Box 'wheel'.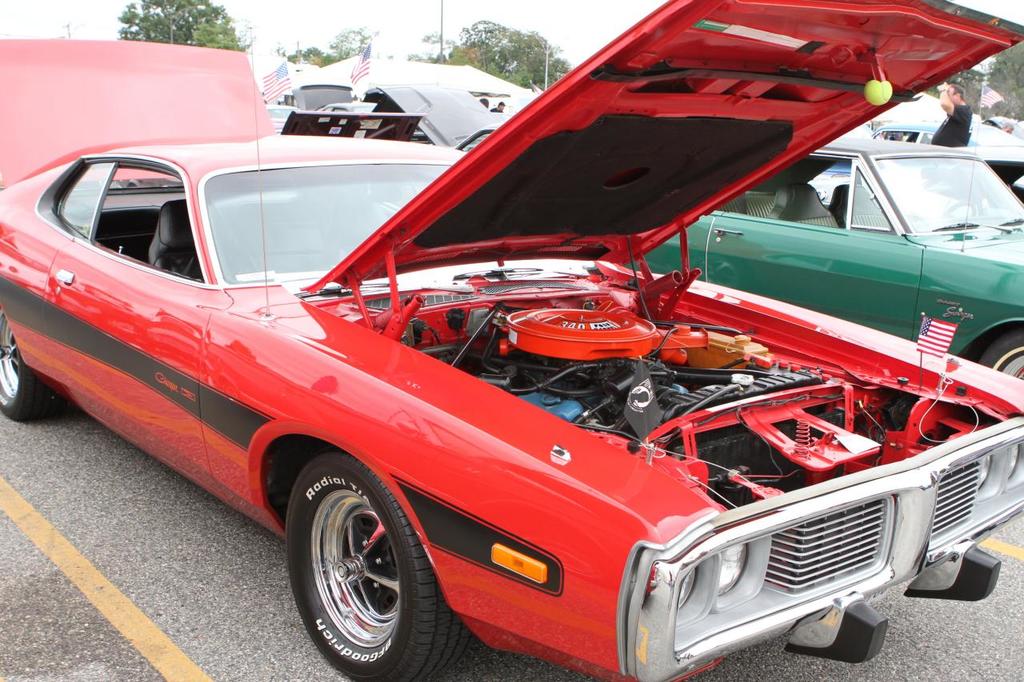
(0,305,46,419).
